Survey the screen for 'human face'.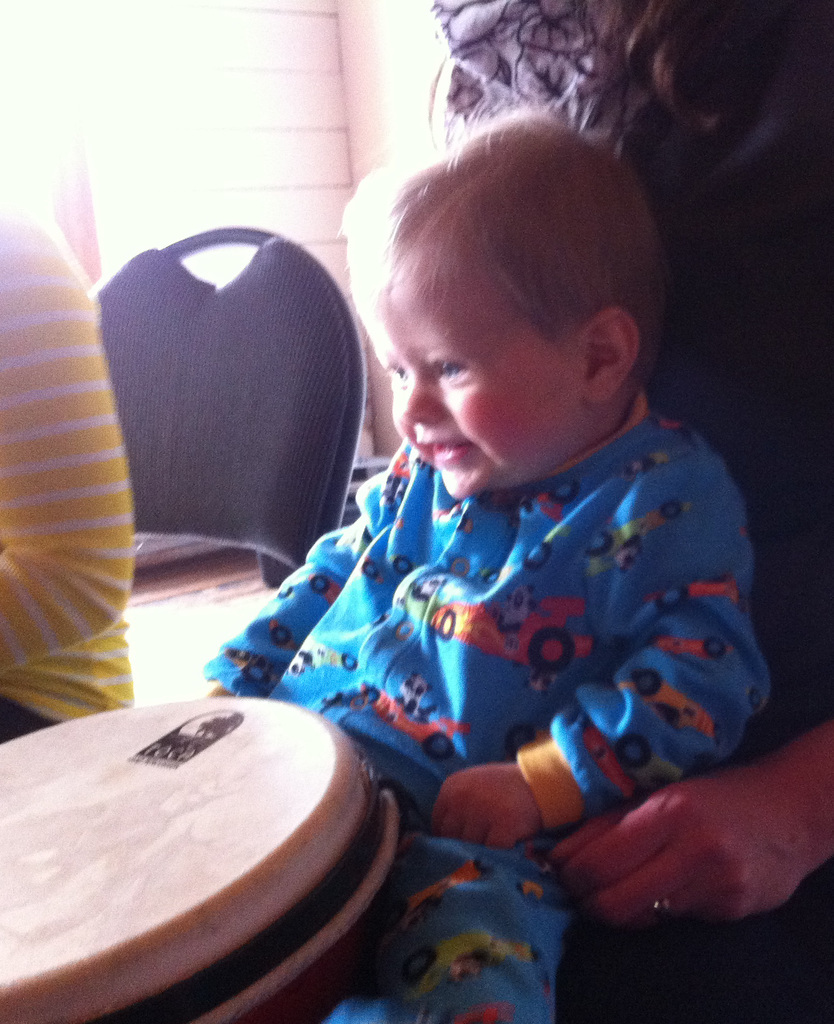
Survey found: box(347, 271, 571, 503).
